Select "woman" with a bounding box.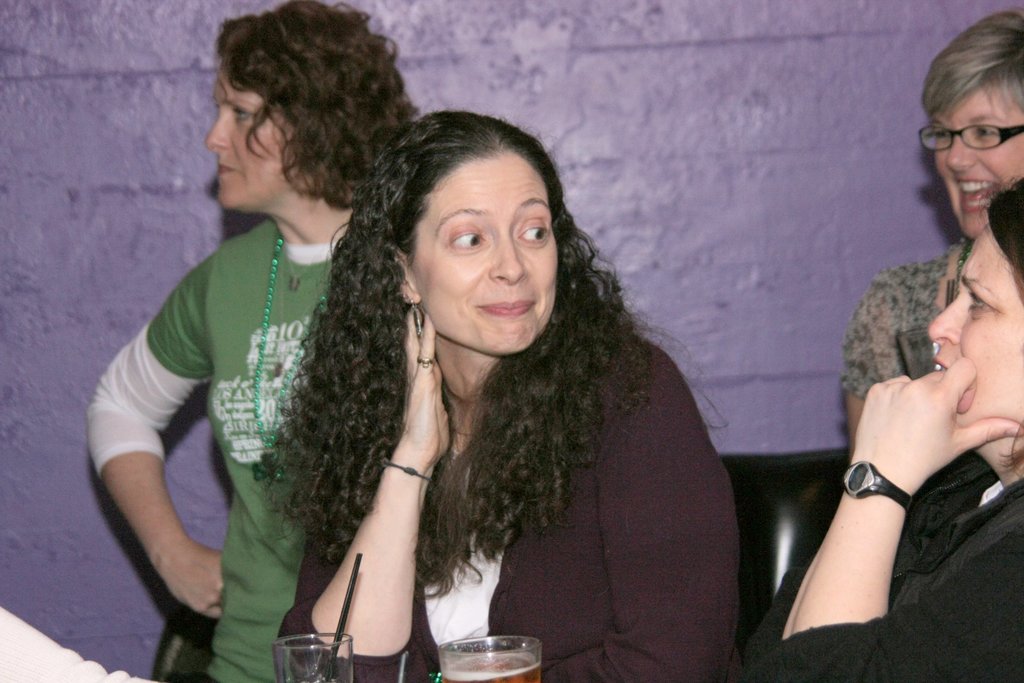
{"x1": 844, "y1": 5, "x2": 1023, "y2": 447}.
